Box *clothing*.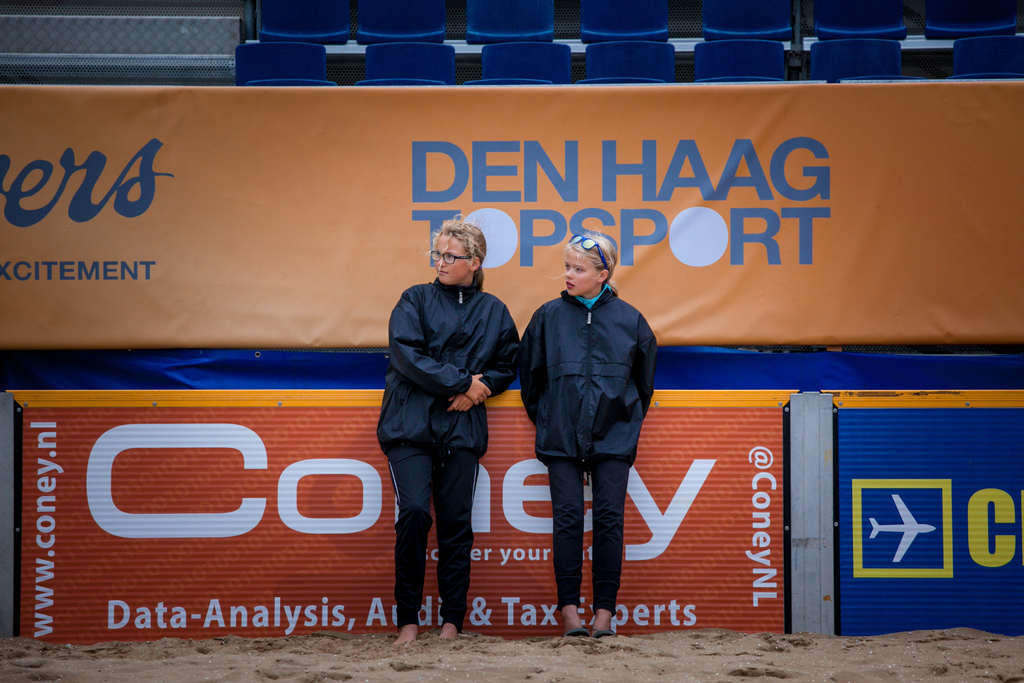
locate(525, 230, 668, 620).
